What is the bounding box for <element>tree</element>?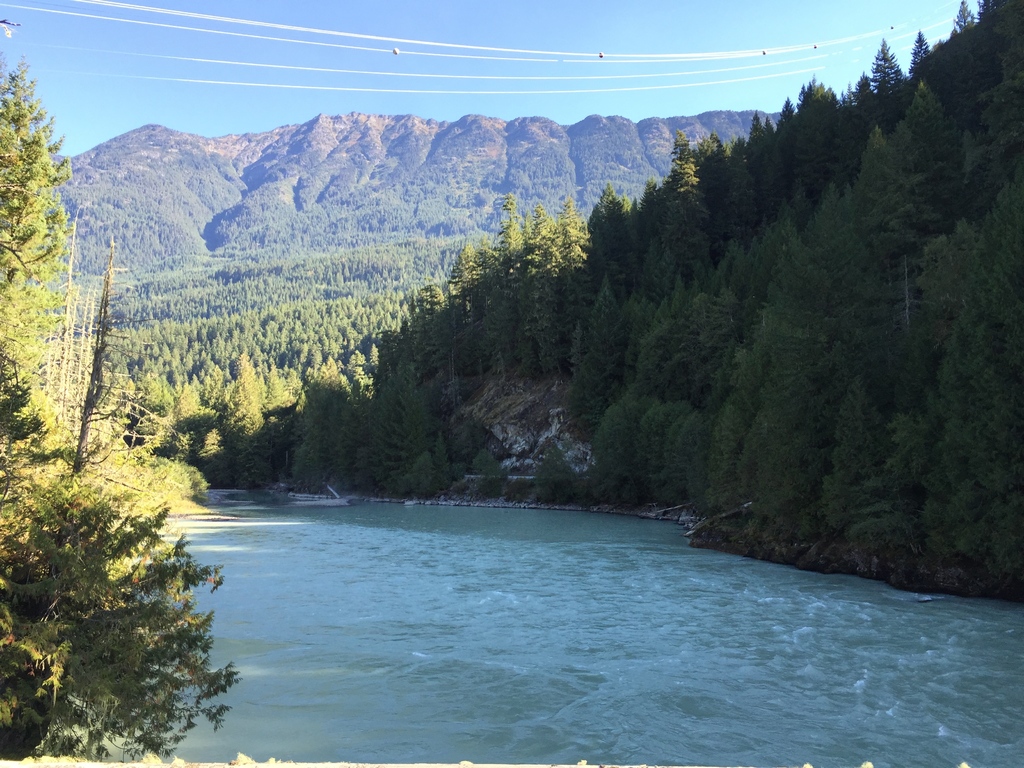
[0,60,241,765].
